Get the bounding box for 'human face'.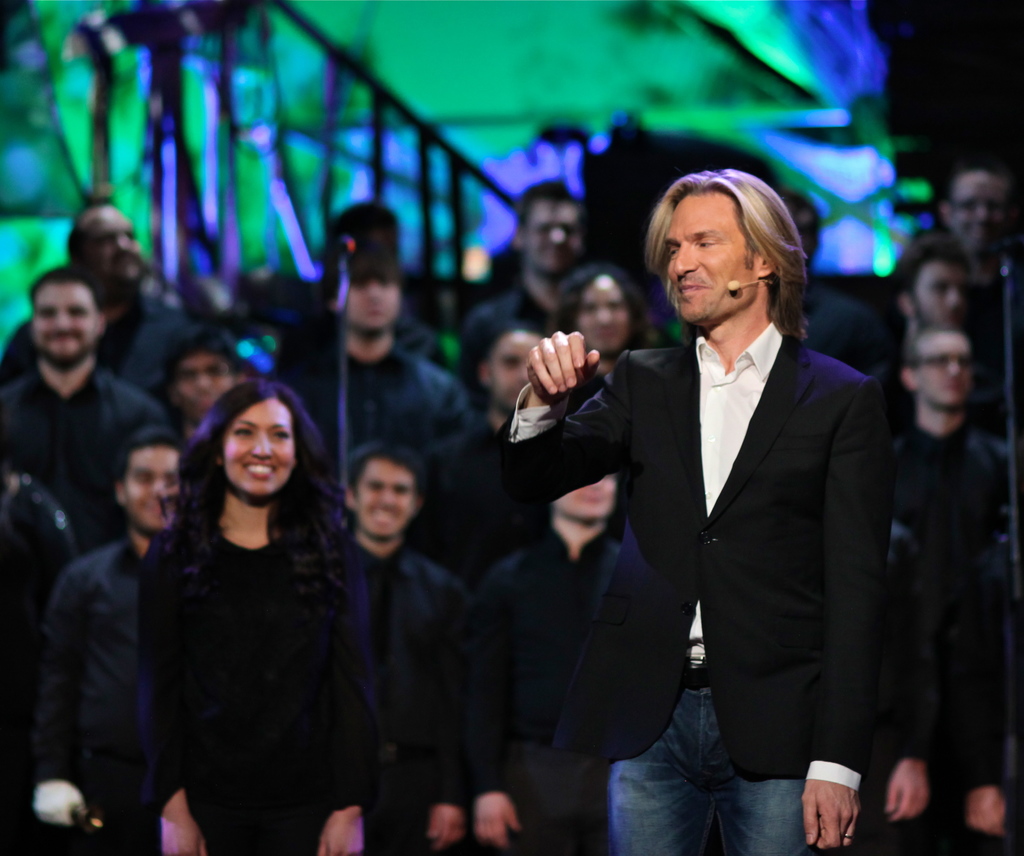
(555,476,615,525).
